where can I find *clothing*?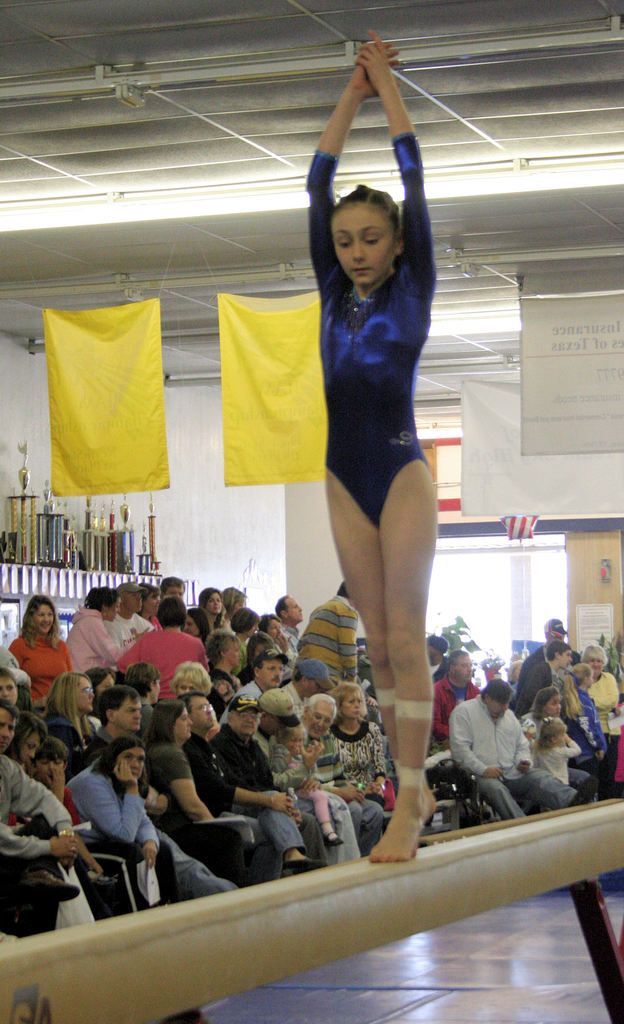
You can find it at select_region(447, 692, 563, 817).
